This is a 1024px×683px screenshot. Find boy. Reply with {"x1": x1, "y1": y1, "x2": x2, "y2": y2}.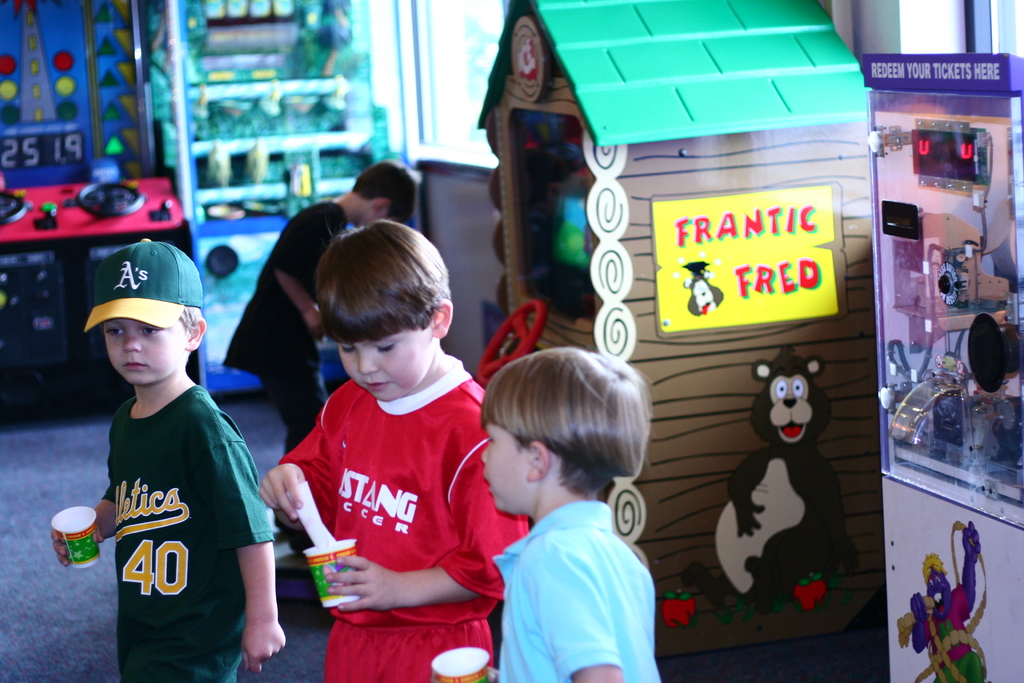
{"x1": 47, "y1": 234, "x2": 301, "y2": 682}.
